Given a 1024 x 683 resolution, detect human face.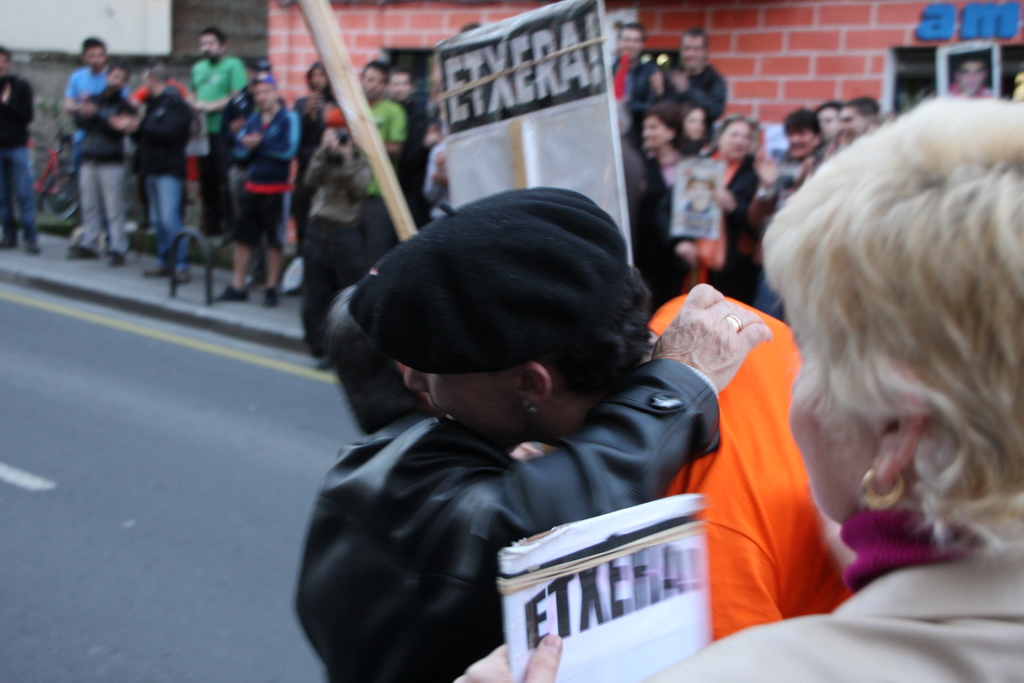
83/42/107/65.
